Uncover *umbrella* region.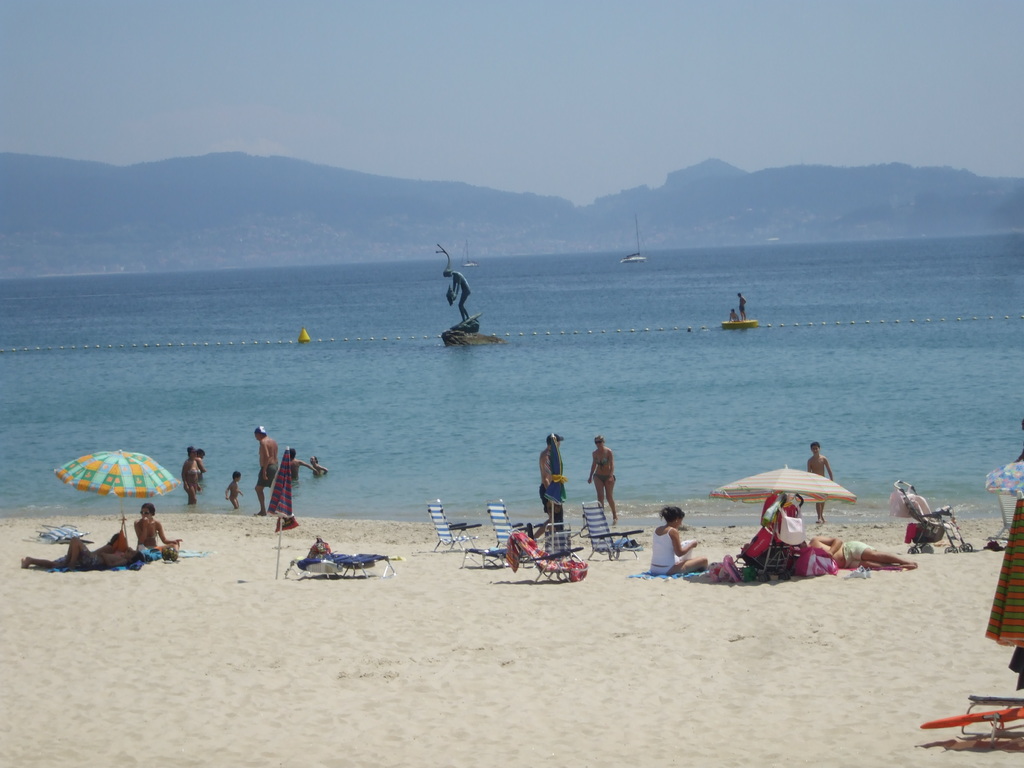
Uncovered: (710, 466, 854, 575).
